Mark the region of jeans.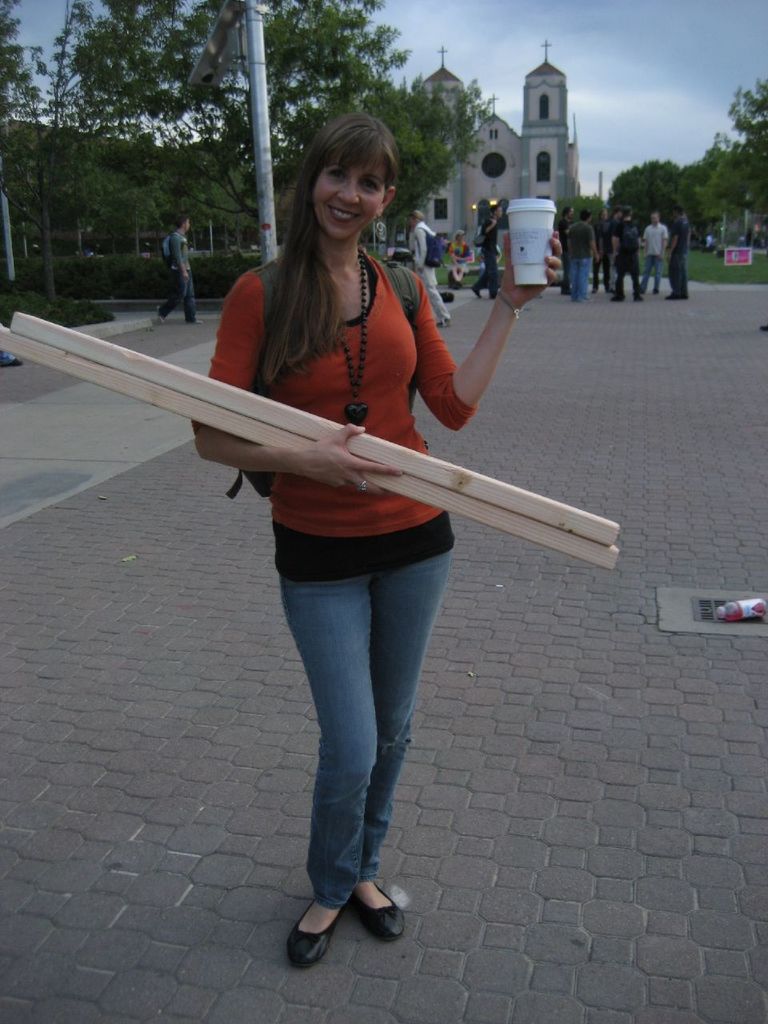
Region: (left=568, top=256, right=591, bottom=304).
